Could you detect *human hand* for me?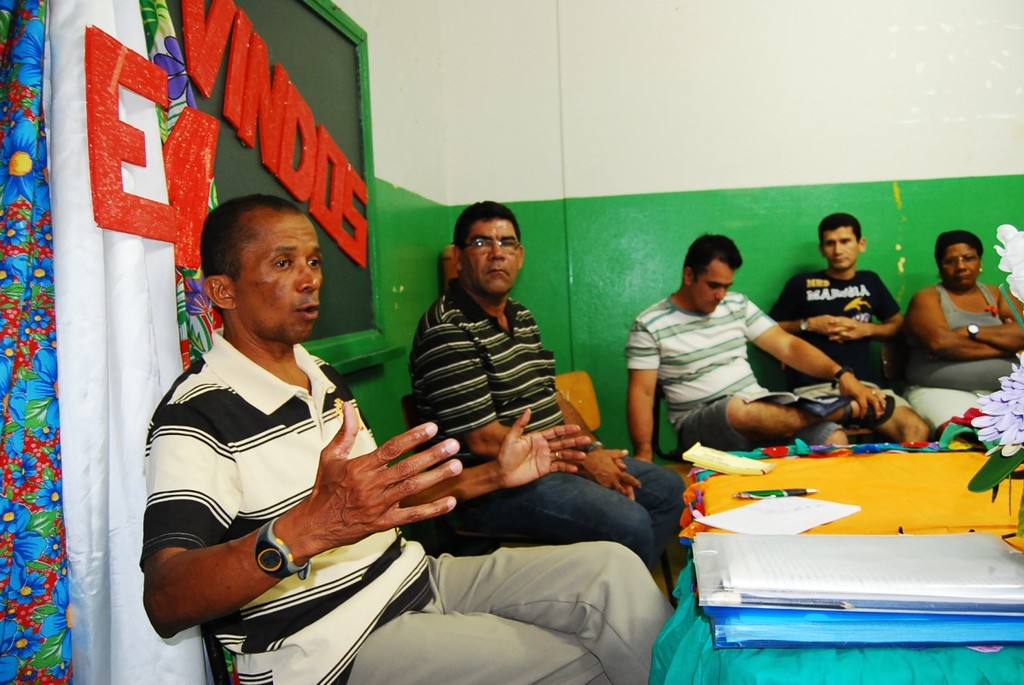
Detection result: Rect(610, 457, 637, 505).
